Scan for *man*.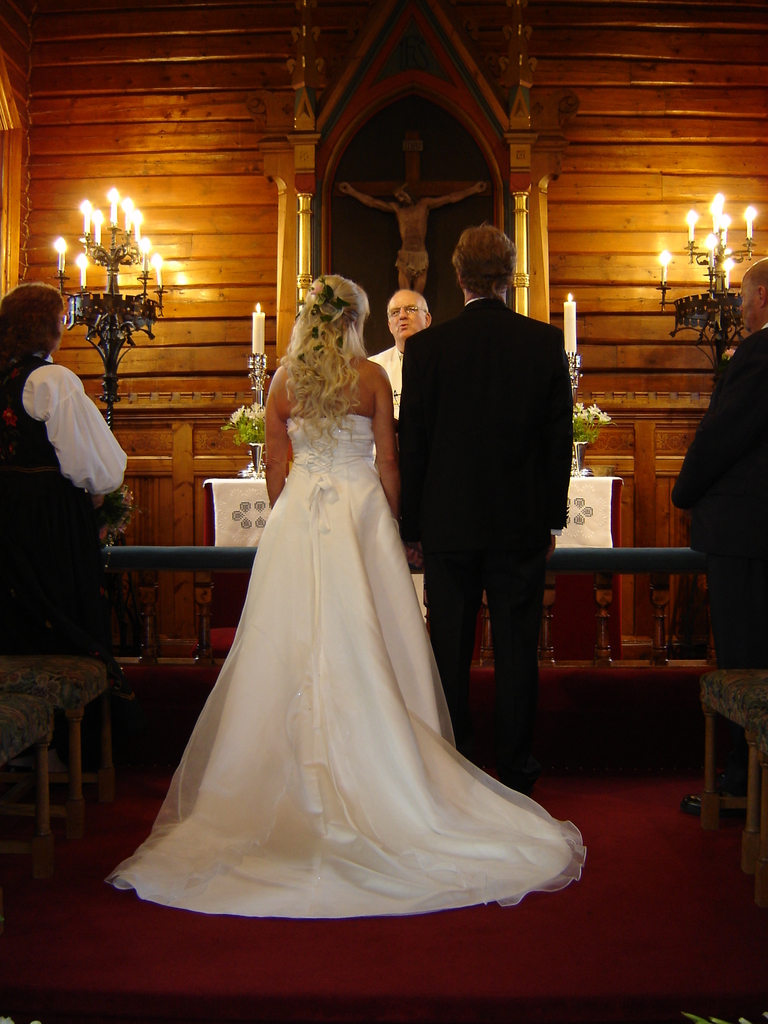
Scan result: region(665, 258, 767, 826).
